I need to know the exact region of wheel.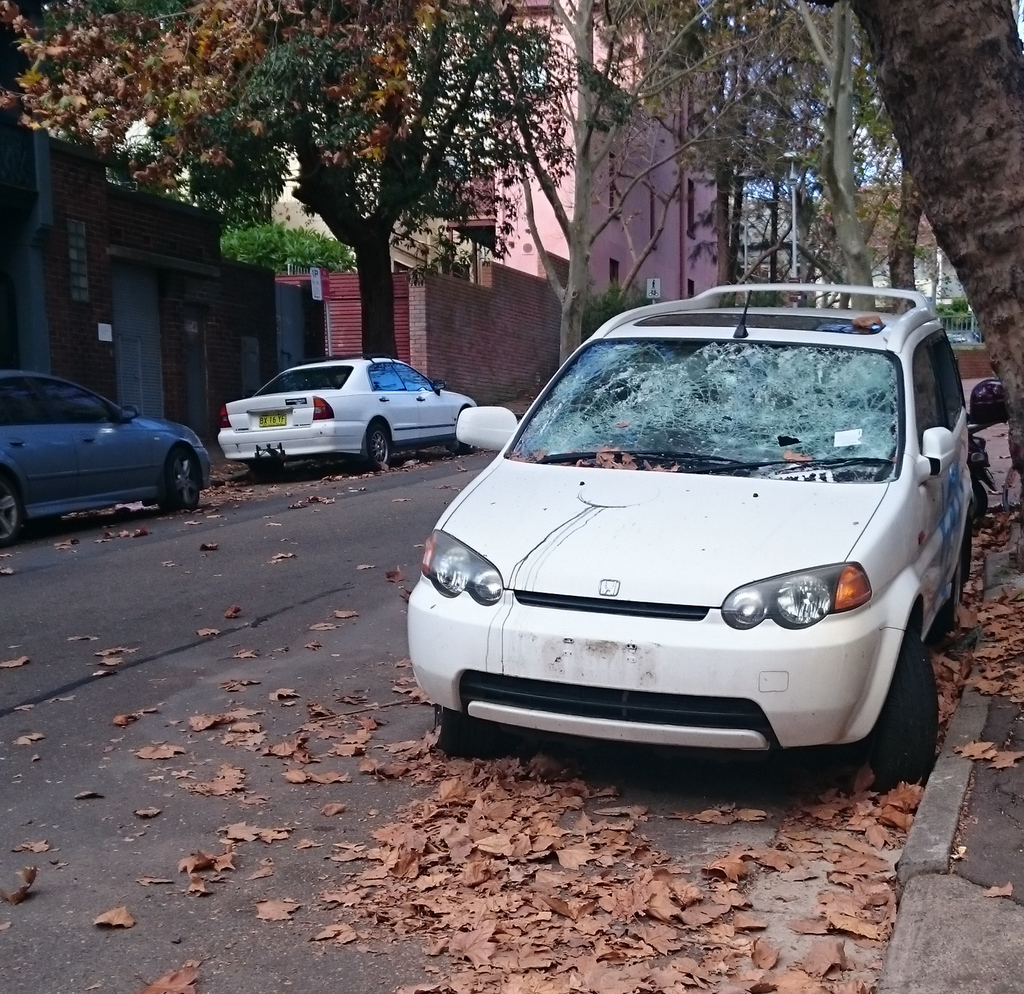
Region: bbox=[154, 452, 203, 512].
